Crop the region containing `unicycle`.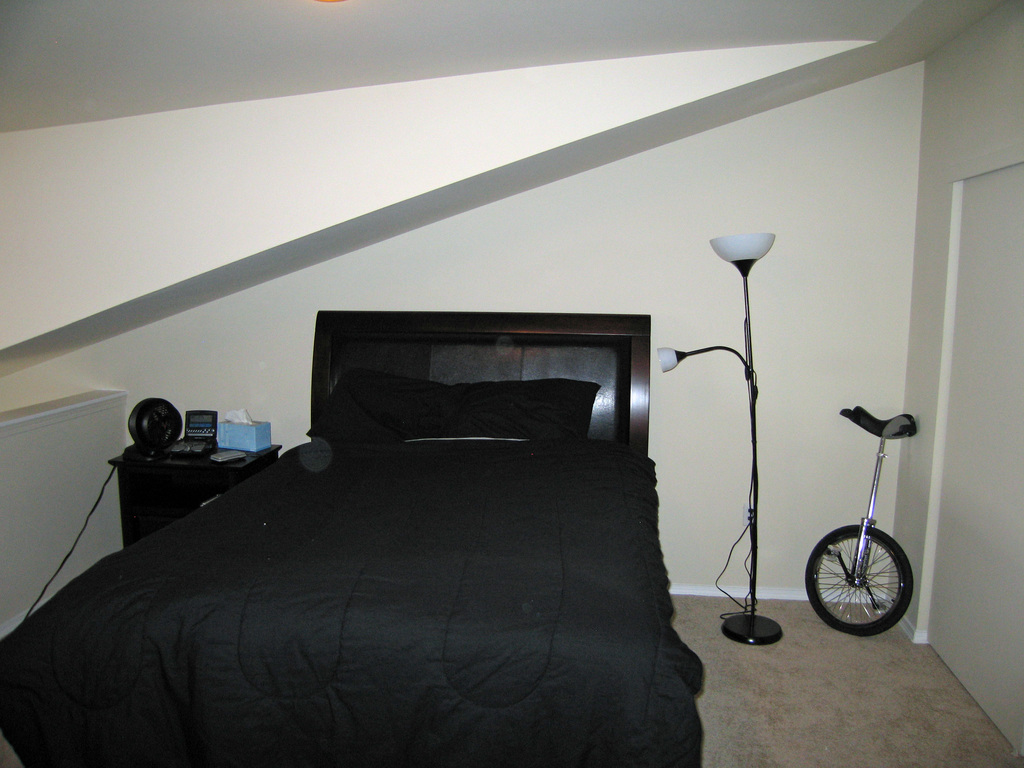
Crop region: 803 402 916 636.
